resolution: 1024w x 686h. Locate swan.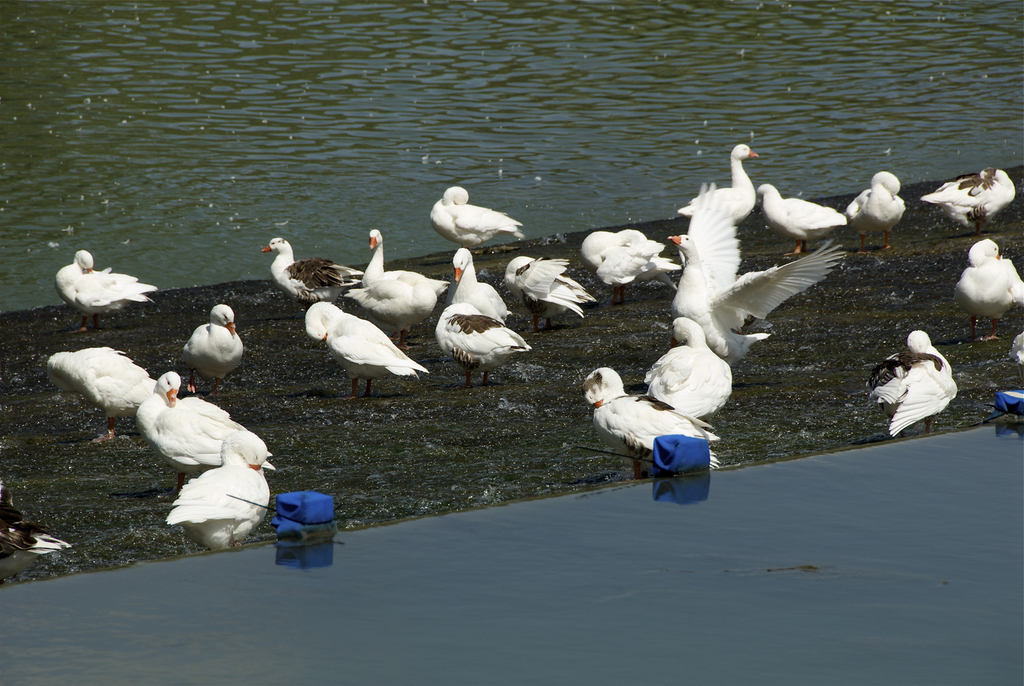
56,239,159,313.
